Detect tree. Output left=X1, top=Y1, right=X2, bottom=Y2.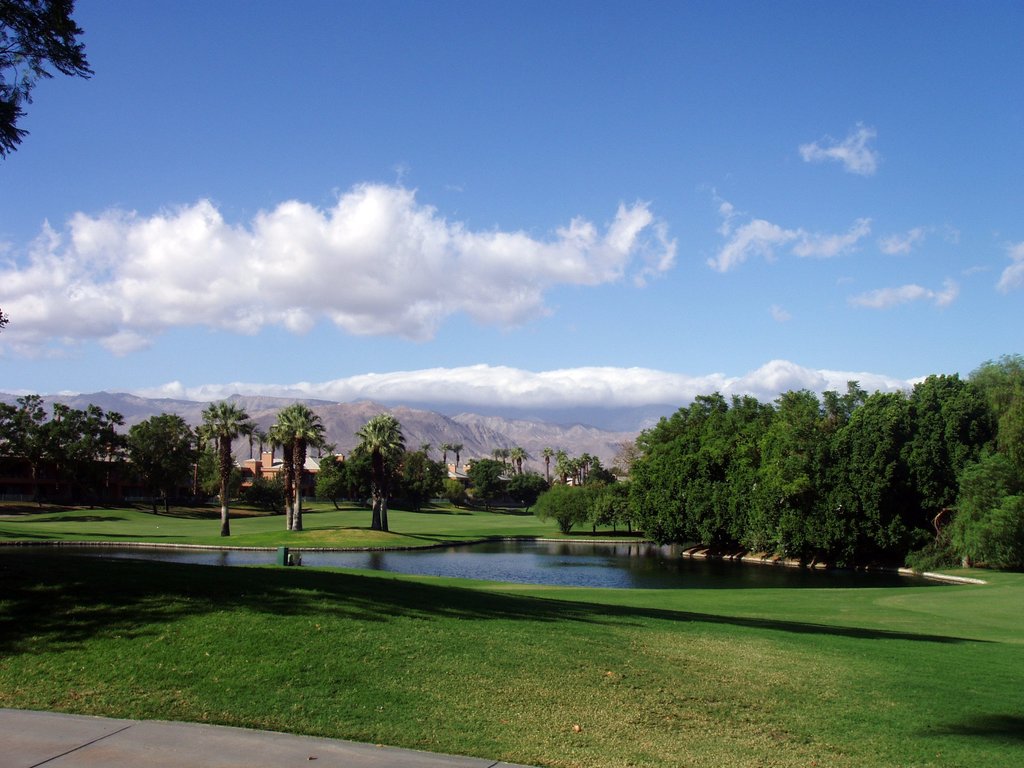
left=623, top=352, right=1023, bottom=602.
